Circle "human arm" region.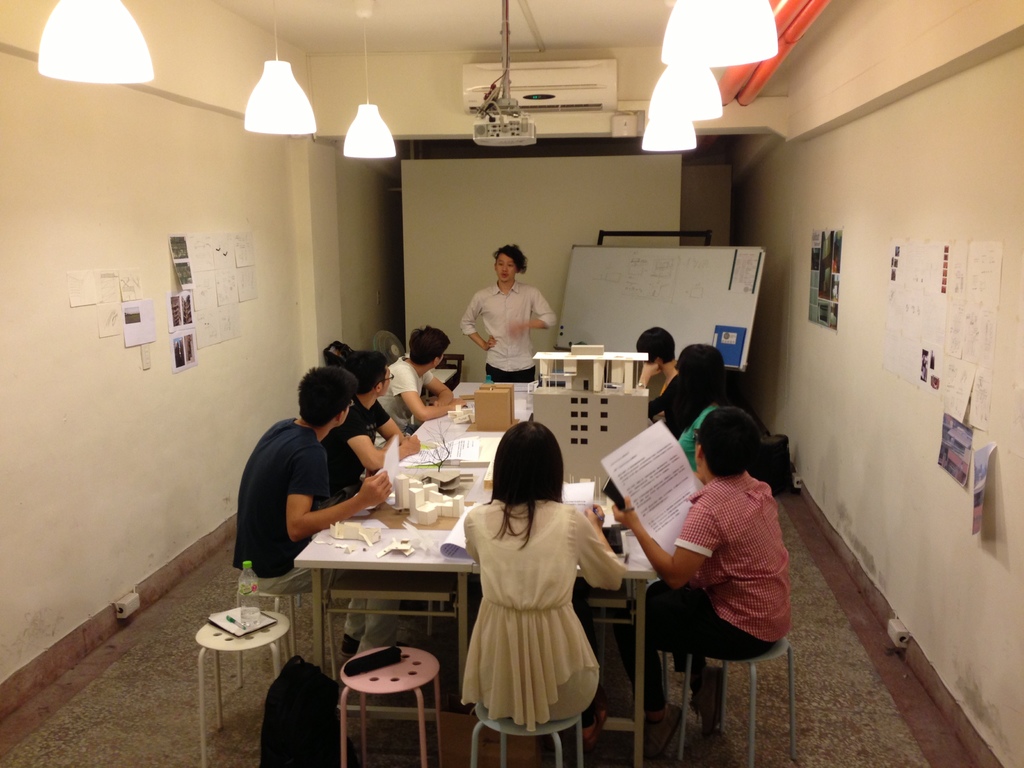
Region: x1=340, y1=425, x2=424, y2=465.
